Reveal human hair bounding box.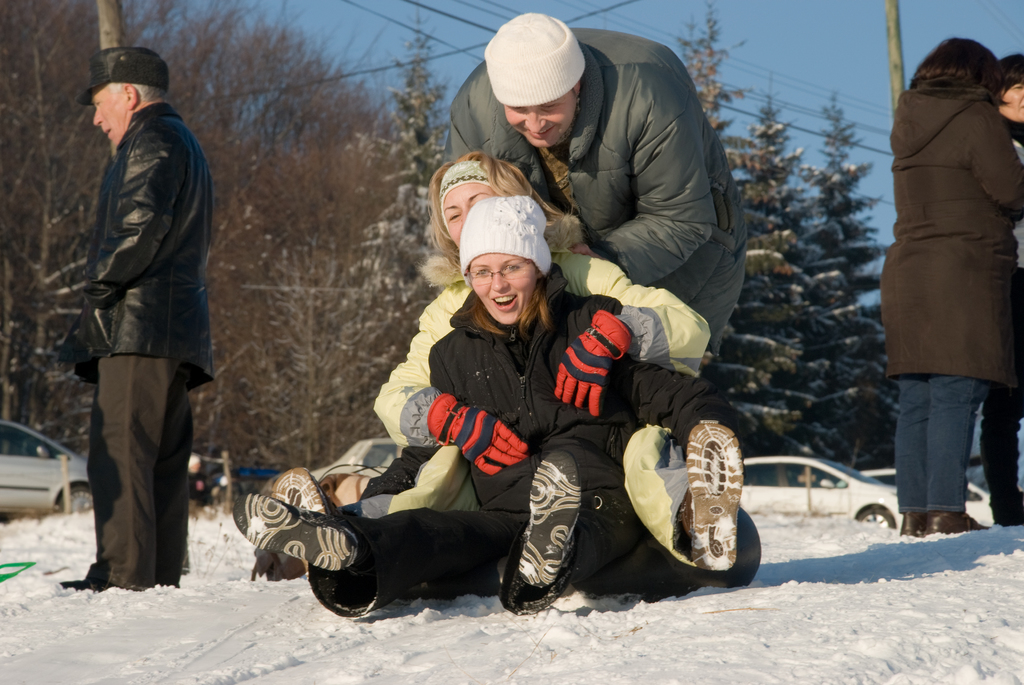
Revealed: 919 38 1006 115.
